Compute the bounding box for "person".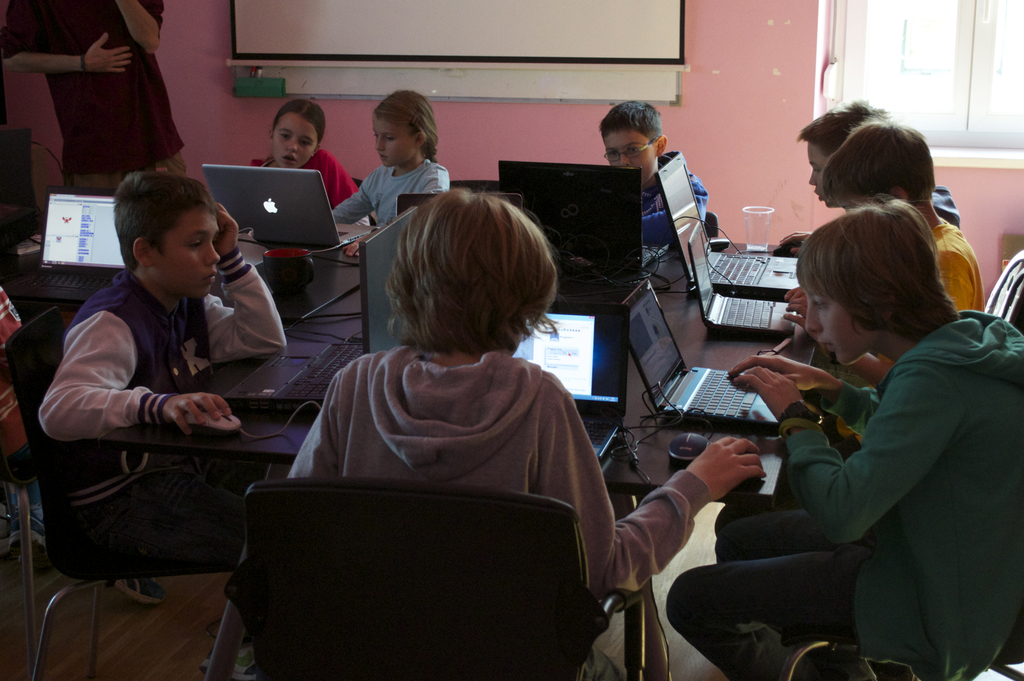
bbox(0, 2, 189, 195).
